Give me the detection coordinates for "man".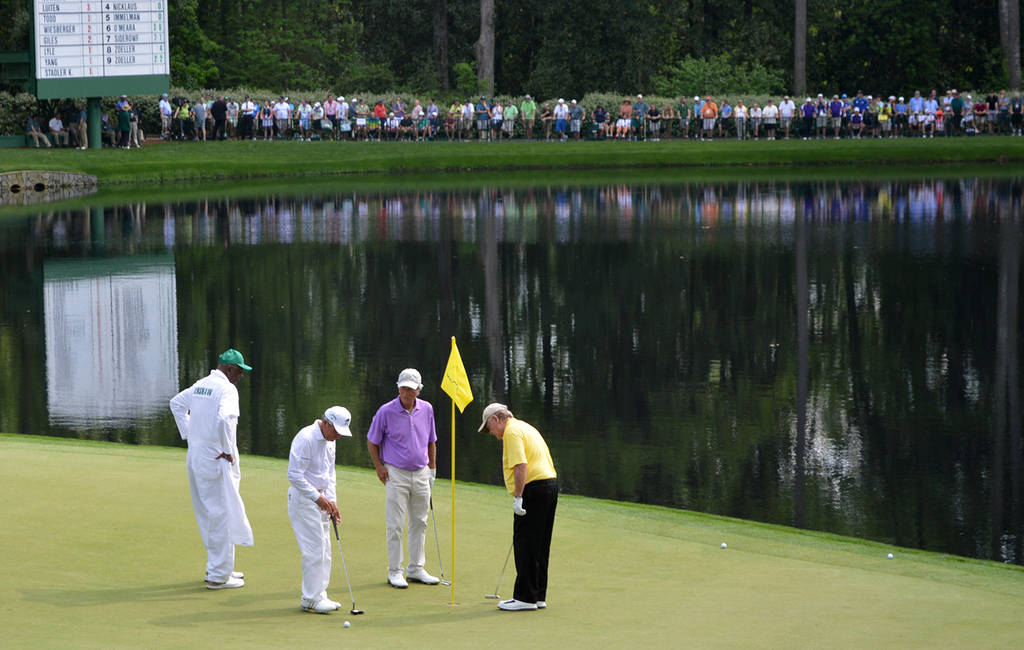
849 110 862 138.
